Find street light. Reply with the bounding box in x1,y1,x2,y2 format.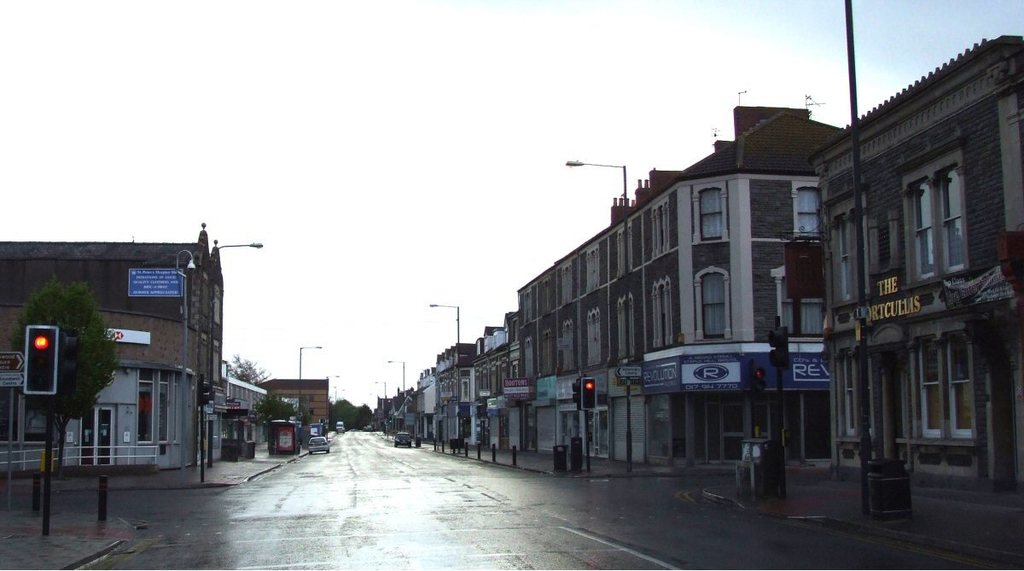
299,342,323,445.
